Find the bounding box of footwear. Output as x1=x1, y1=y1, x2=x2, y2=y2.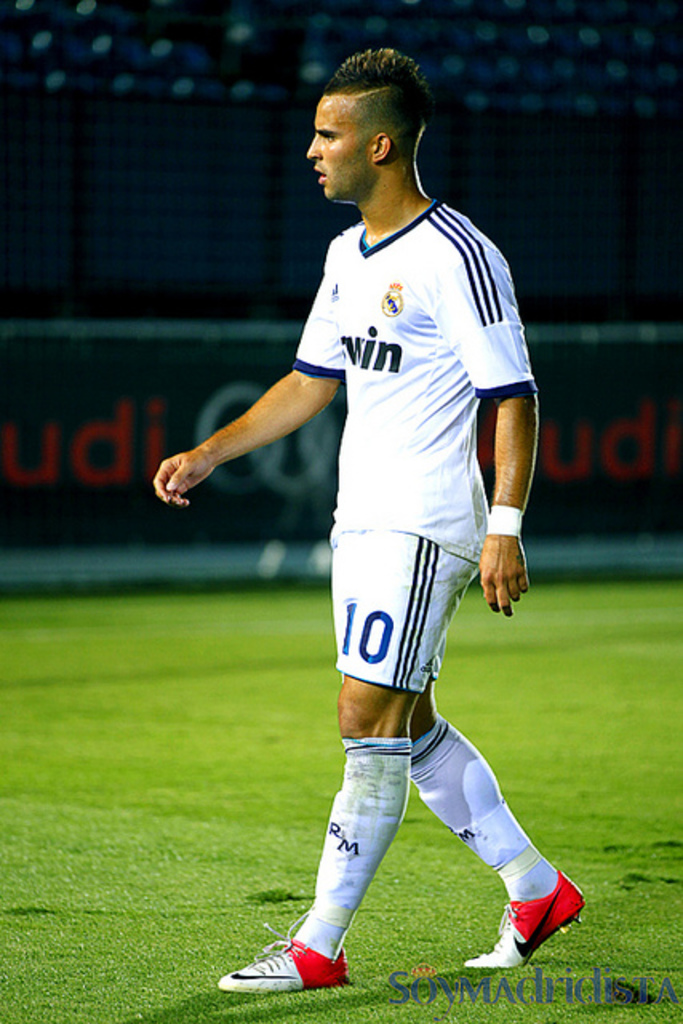
x1=461, y1=870, x2=589, y2=970.
